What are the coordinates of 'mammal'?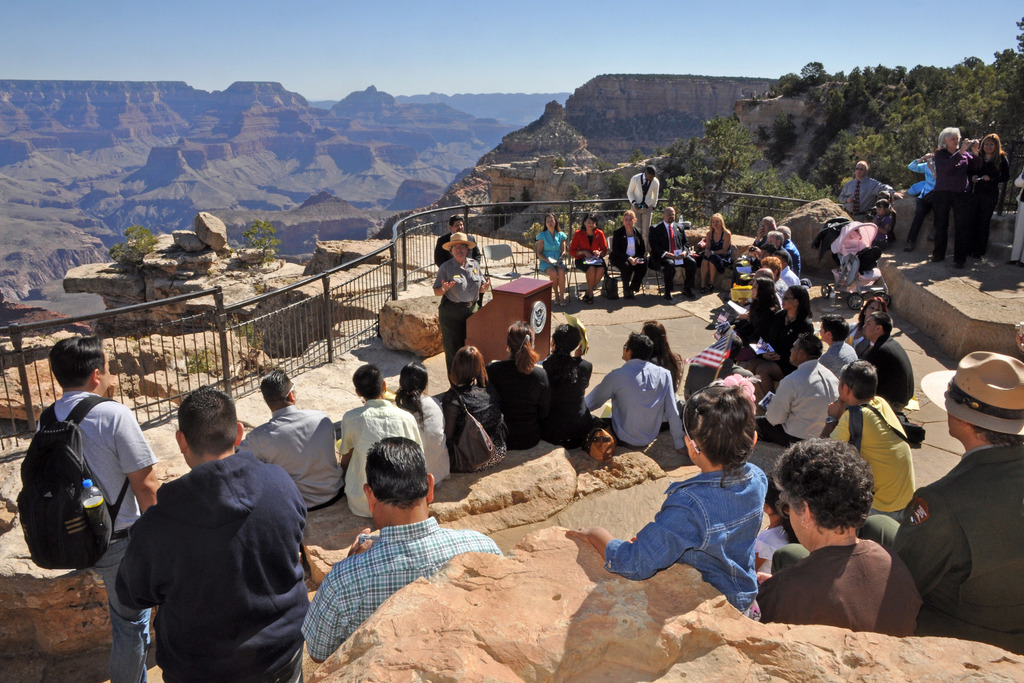
l=481, t=321, r=552, b=450.
